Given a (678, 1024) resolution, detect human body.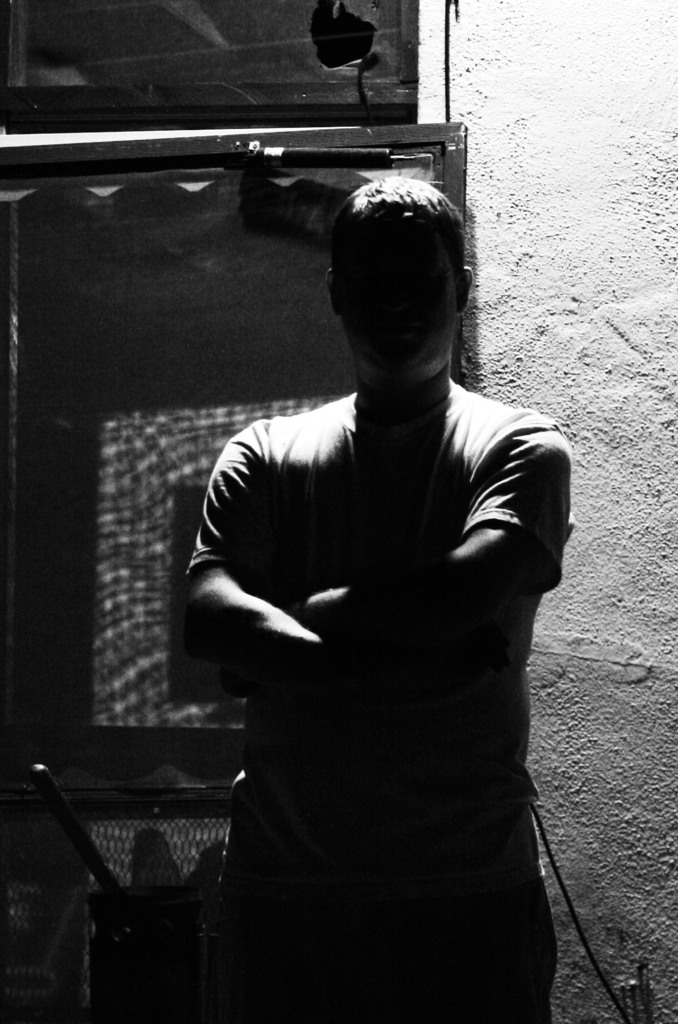
169/234/585/979.
